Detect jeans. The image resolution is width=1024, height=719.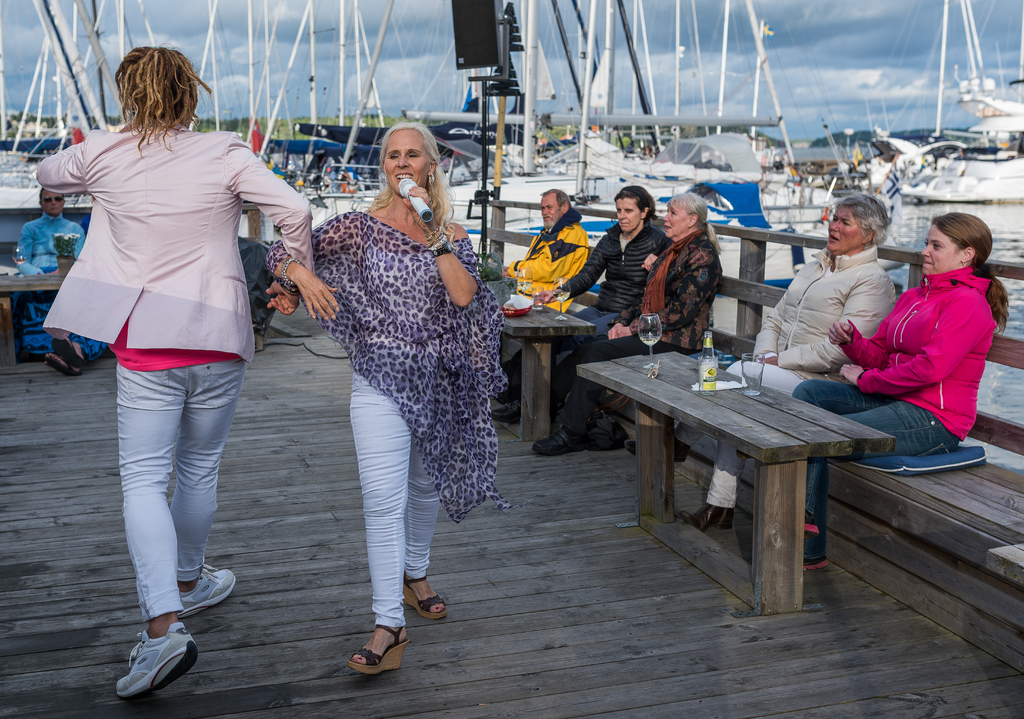
103, 359, 232, 638.
